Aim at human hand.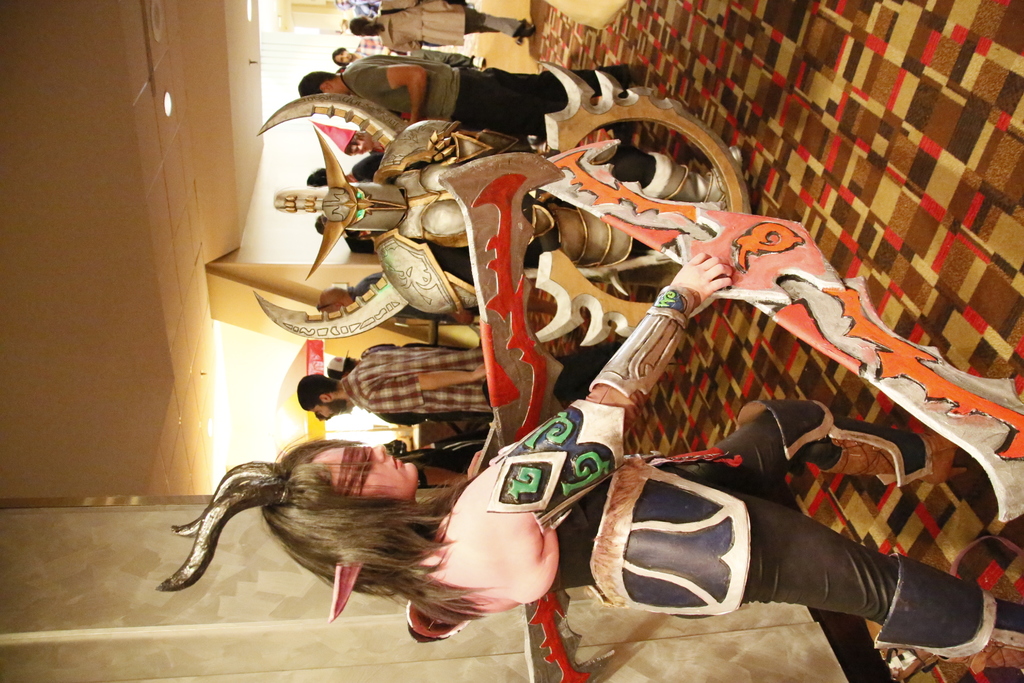
Aimed at [x1=473, y1=362, x2=486, y2=384].
